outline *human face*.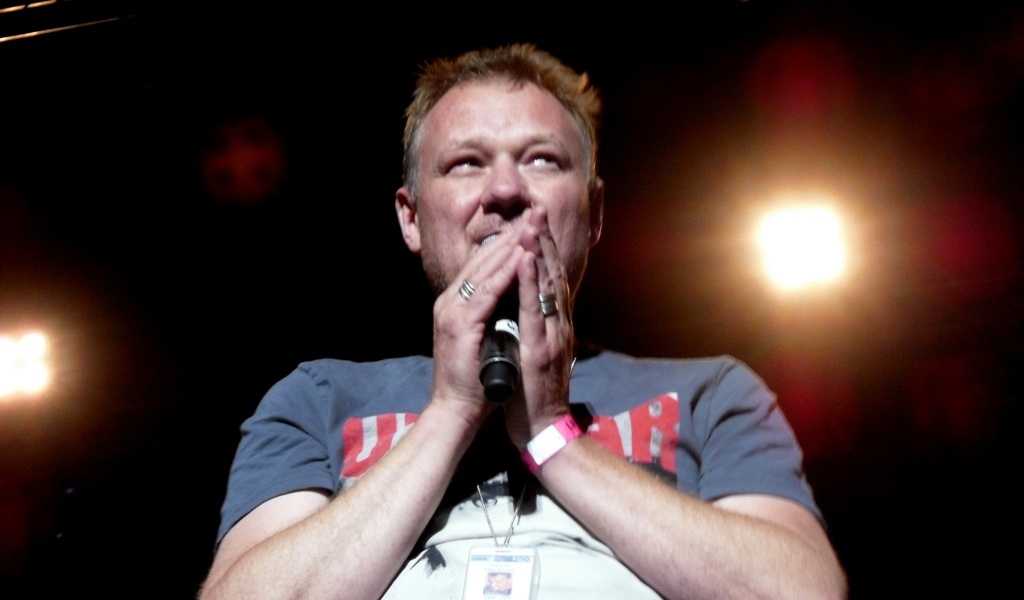
Outline: {"left": 410, "top": 88, "right": 586, "bottom": 282}.
